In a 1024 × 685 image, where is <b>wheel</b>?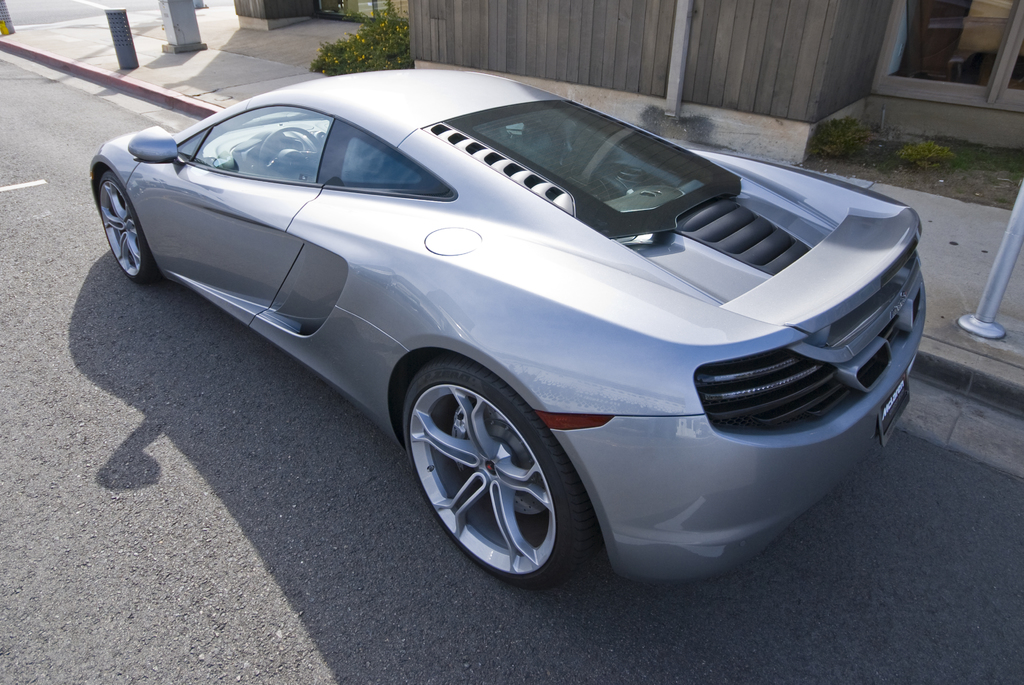
{"x1": 260, "y1": 127, "x2": 317, "y2": 174}.
